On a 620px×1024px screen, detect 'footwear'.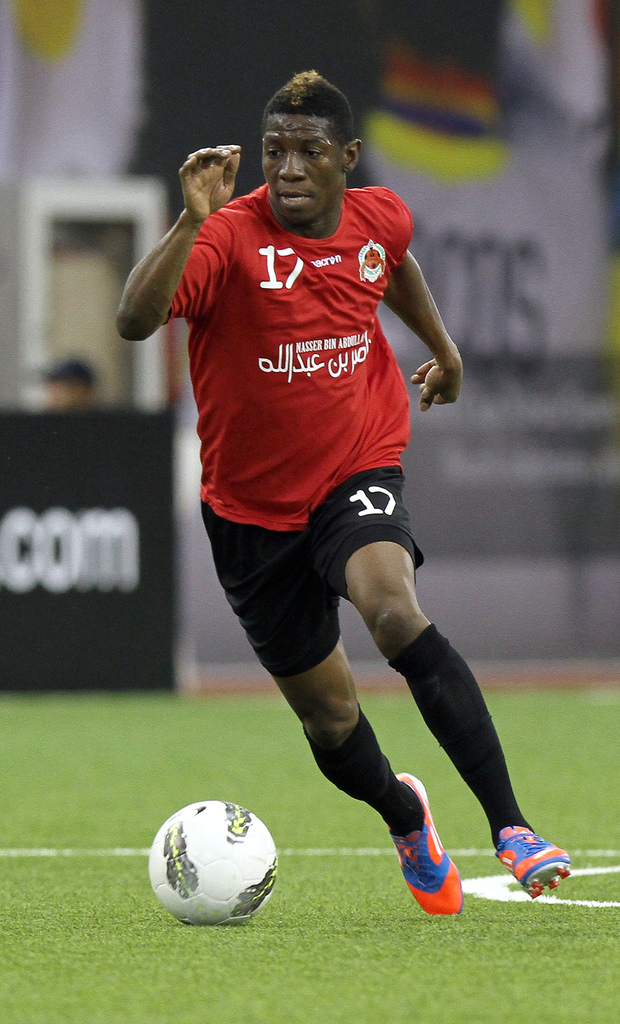
[494,825,580,900].
